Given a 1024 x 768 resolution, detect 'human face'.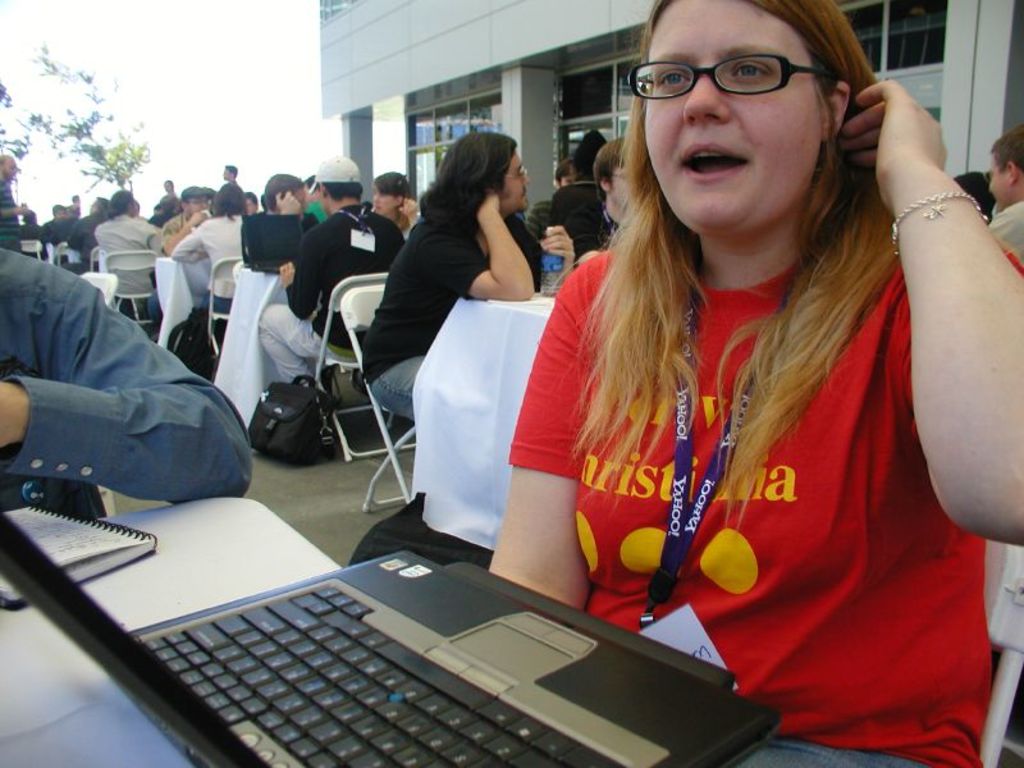
detection(374, 188, 393, 215).
